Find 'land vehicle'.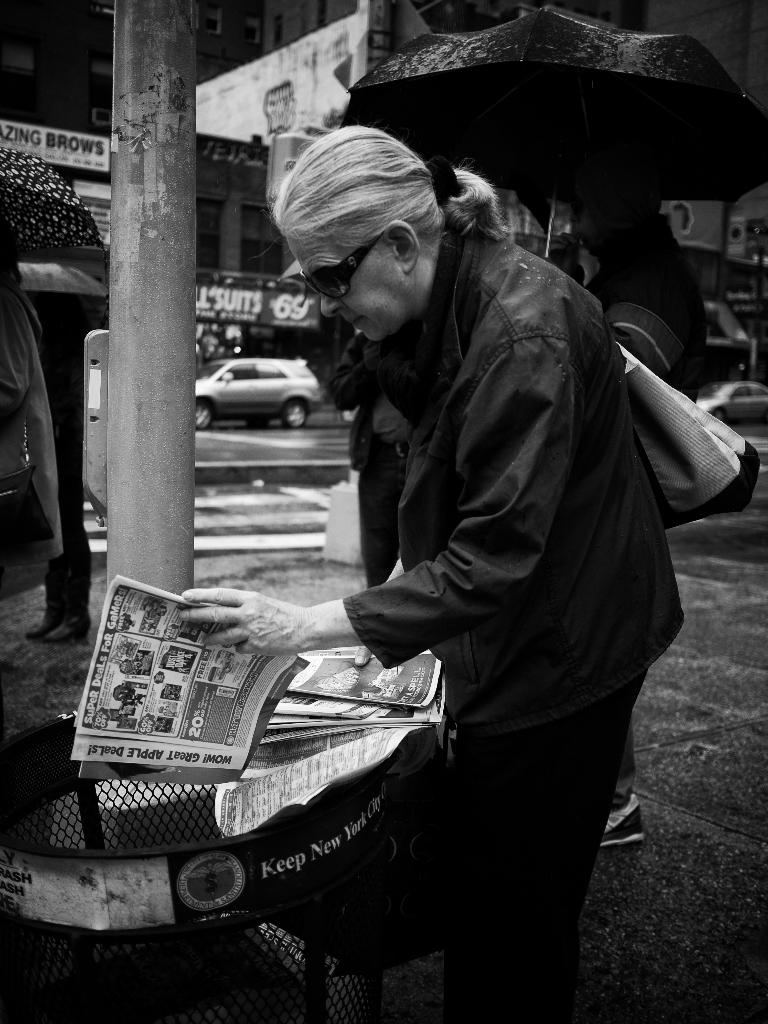
Rect(196, 343, 334, 422).
